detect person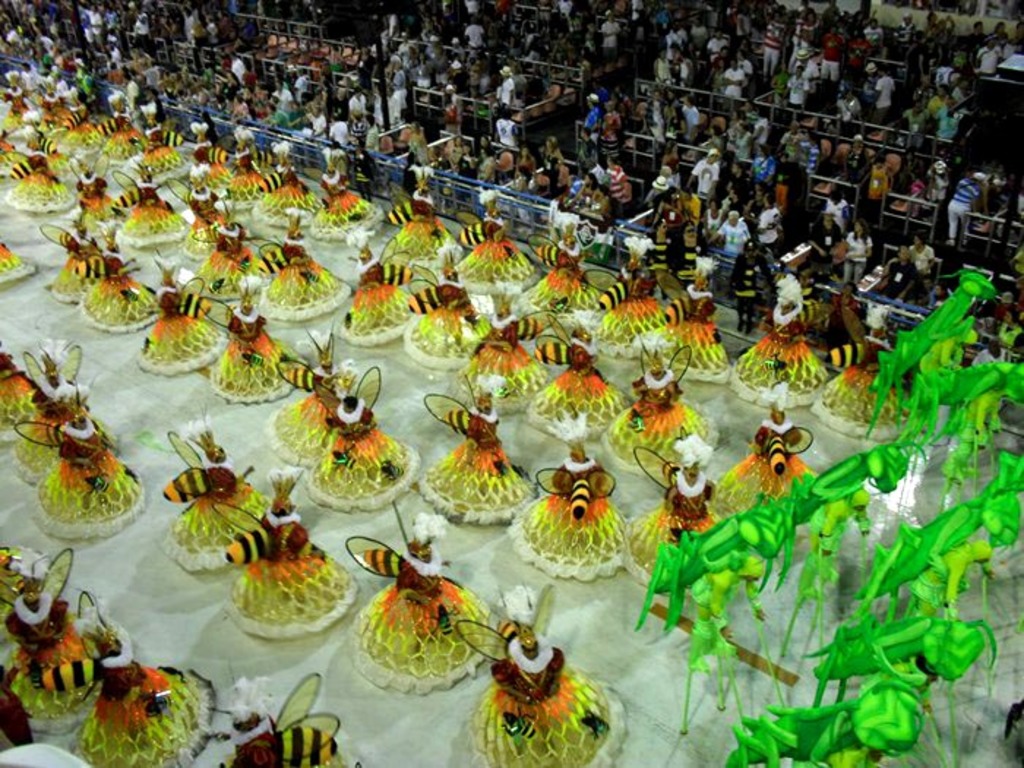
l=178, t=126, r=221, b=180
